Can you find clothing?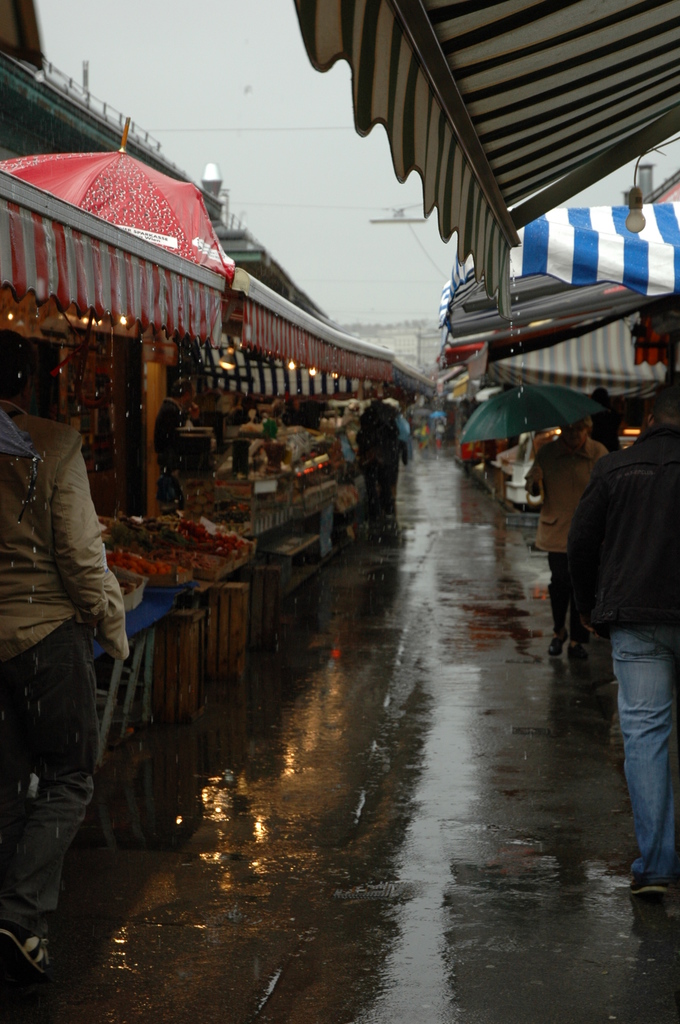
Yes, bounding box: {"left": 606, "top": 620, "right": 679, "bottom": 879}.
